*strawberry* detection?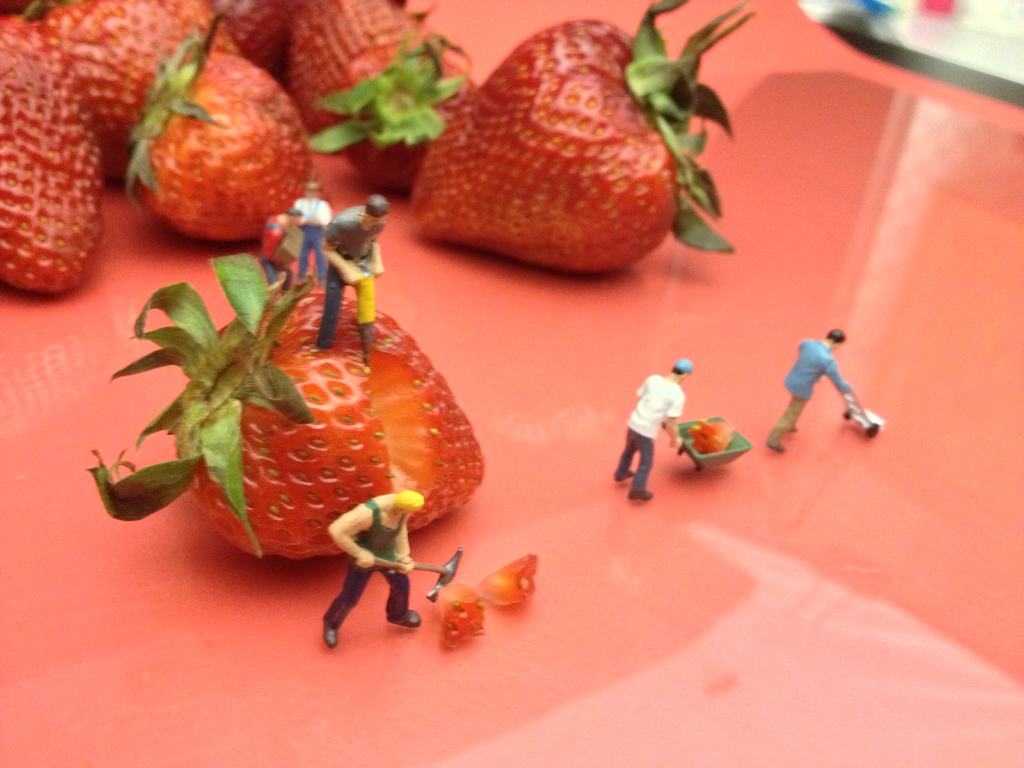
box=[35, 0, 234, 180]
